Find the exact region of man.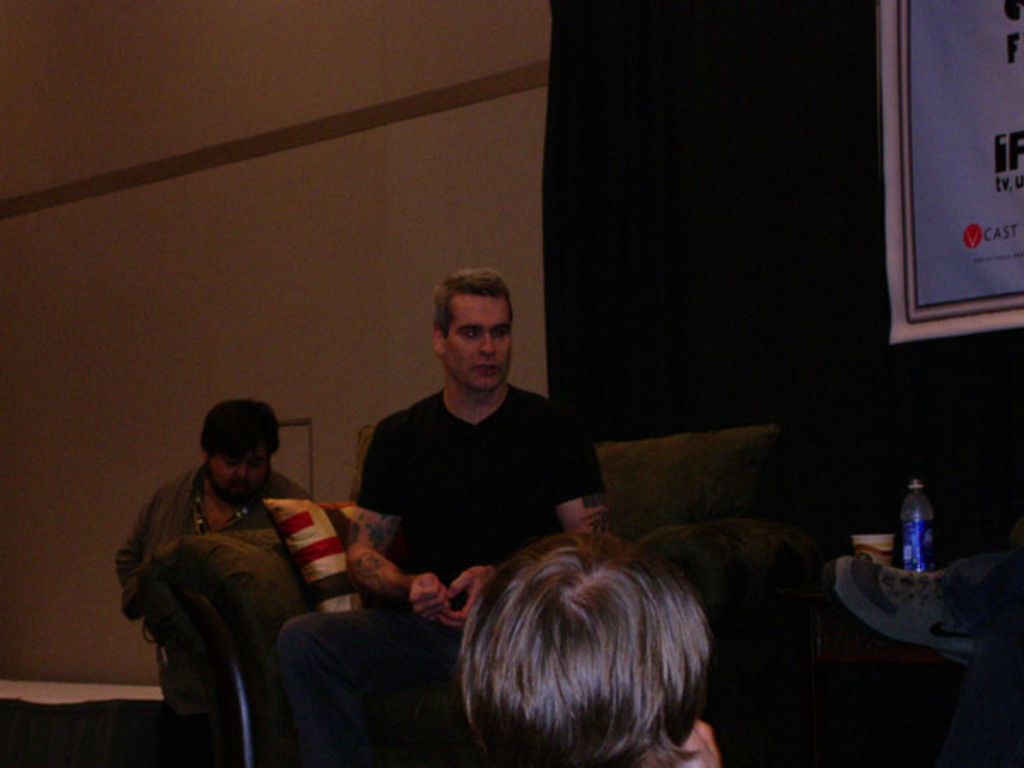
Exact region: Rect(353, 258, 604, 766).
